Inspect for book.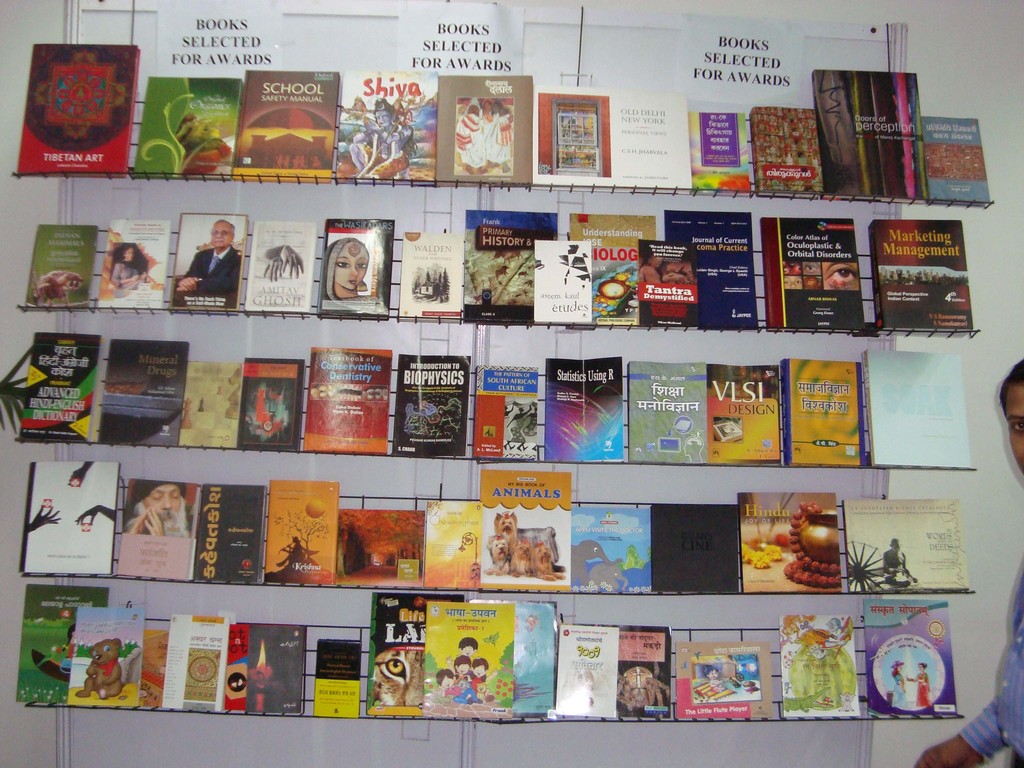
Inspection: 676 642 772 720.
